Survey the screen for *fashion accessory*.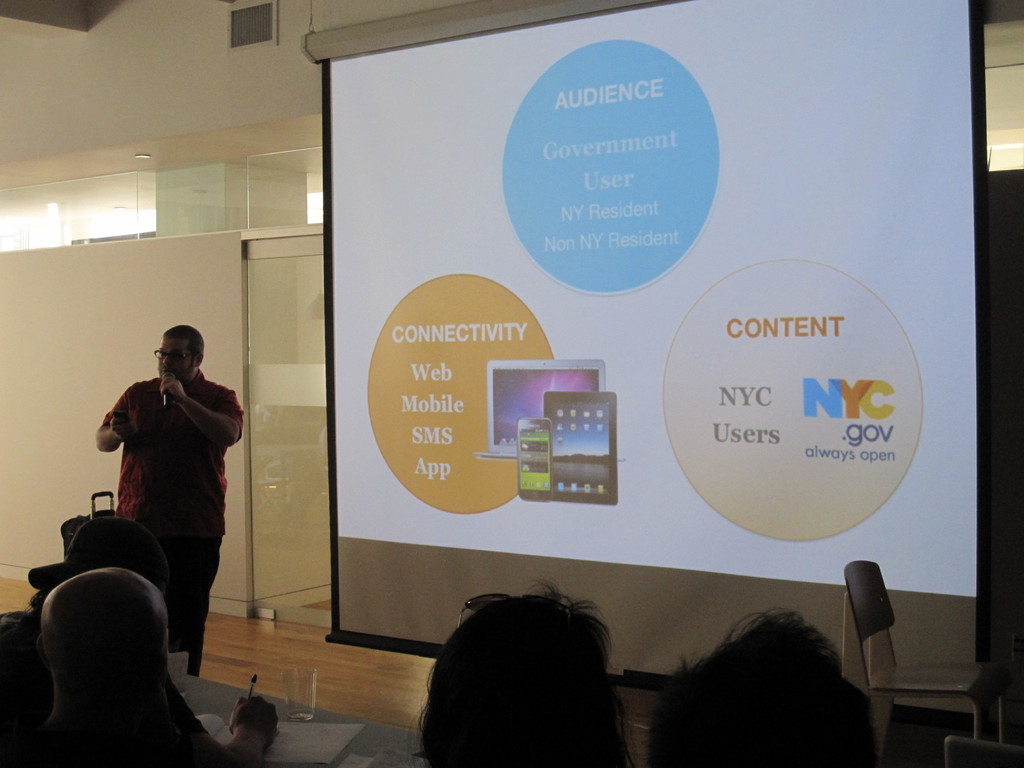
Survey found: rect(456, 590, 522, 631).
